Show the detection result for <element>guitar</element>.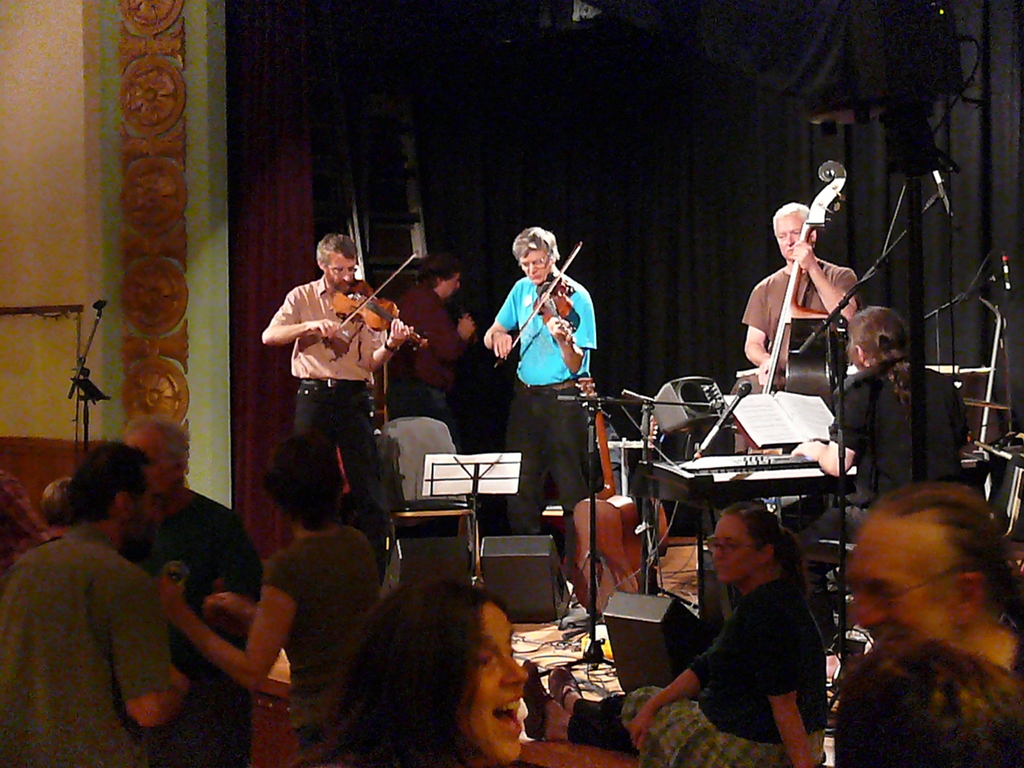
328/278/428/349.
